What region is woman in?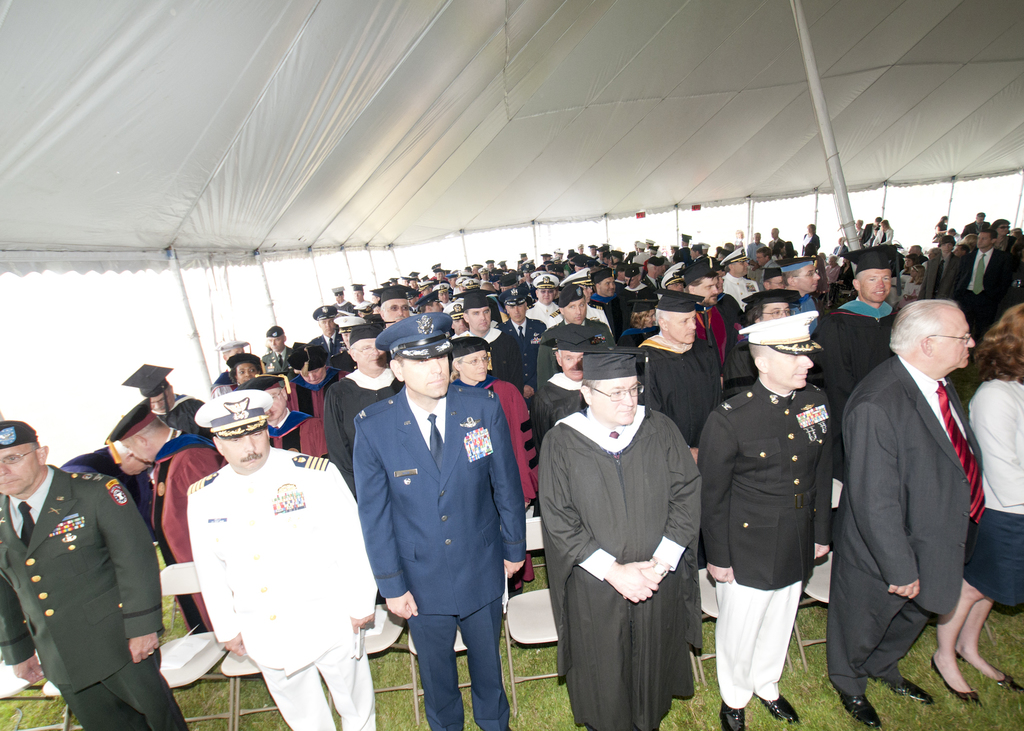
box=[929, 215, 951, 244].
